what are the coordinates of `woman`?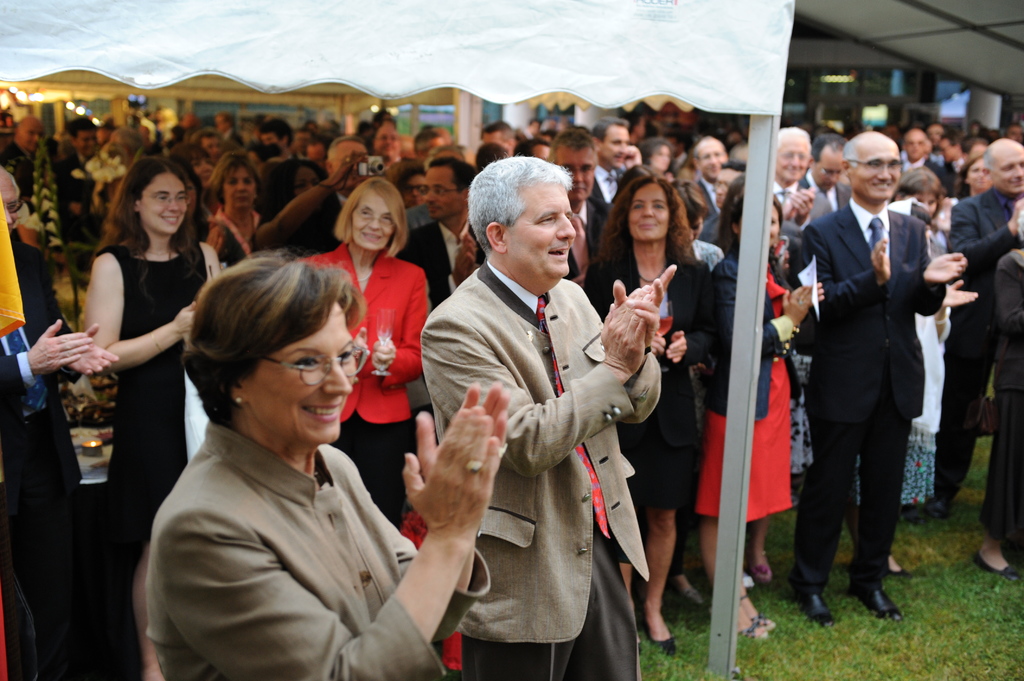
BBox(576, 167, 724, 653).
